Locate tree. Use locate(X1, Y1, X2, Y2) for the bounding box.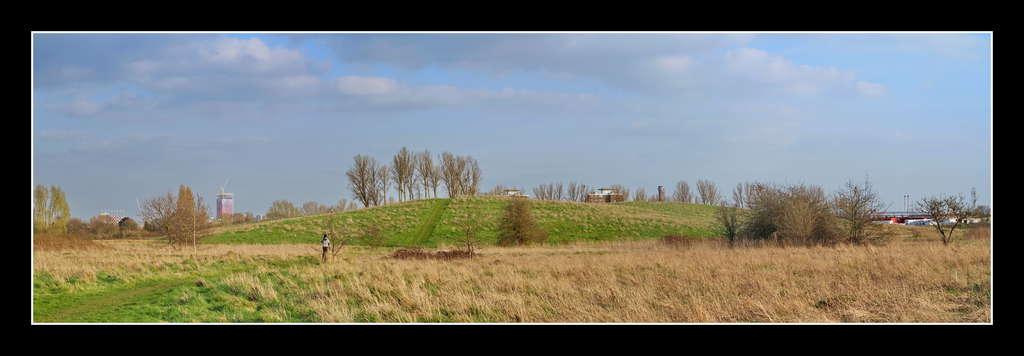
locate(606, 179, 632, 205).
